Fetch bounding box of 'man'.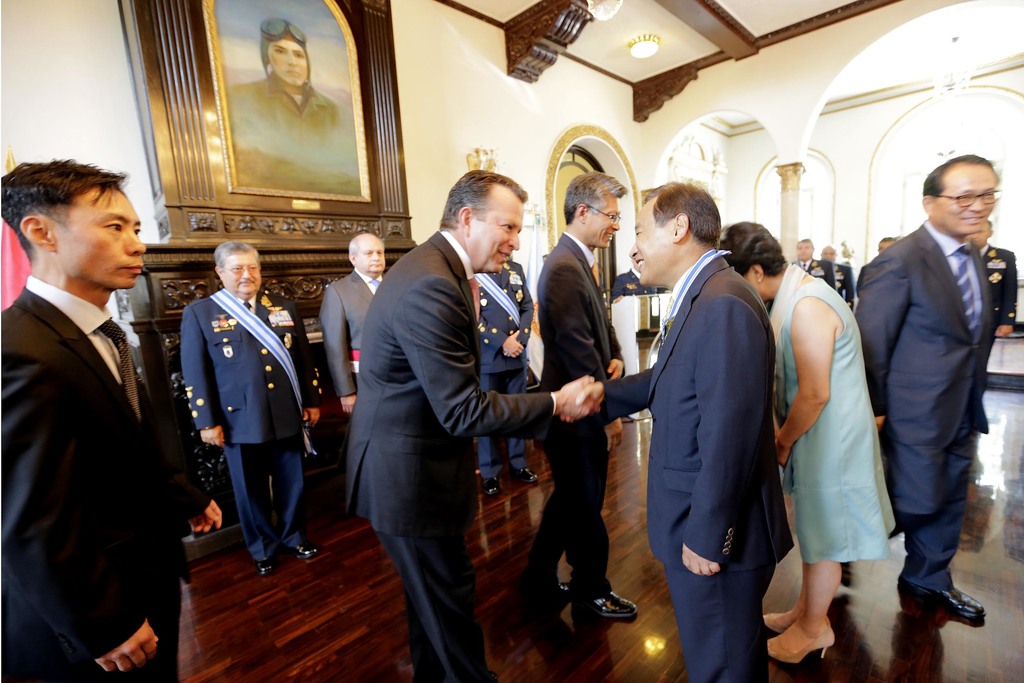
Bbox: <box>790,236,838,295</box>.
